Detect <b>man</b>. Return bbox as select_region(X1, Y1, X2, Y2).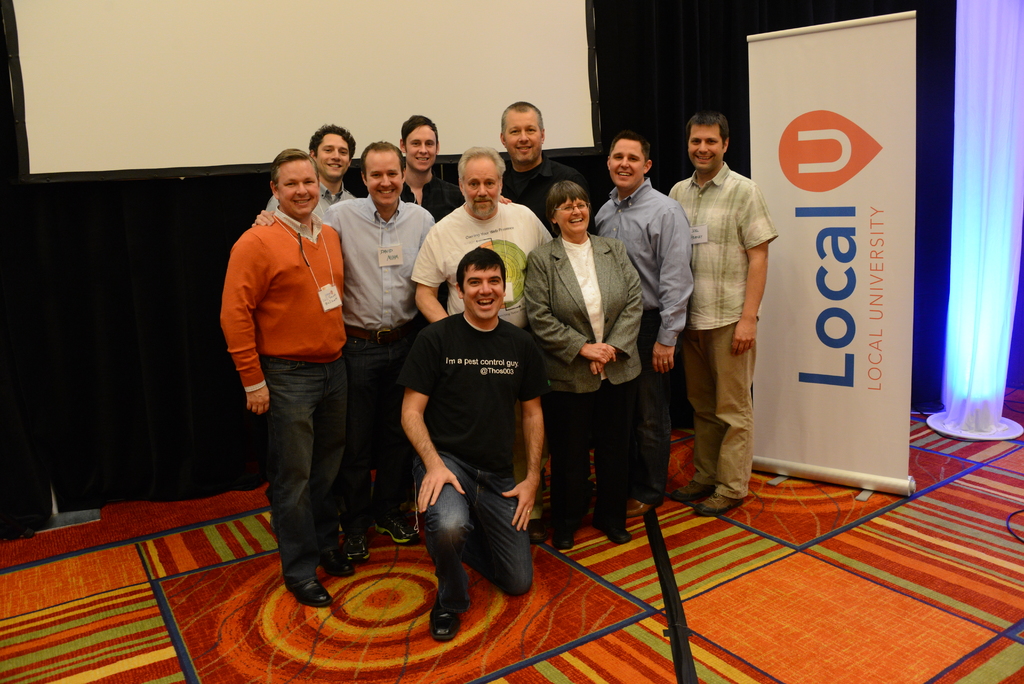
select_region(326, 124, 451, 519).
